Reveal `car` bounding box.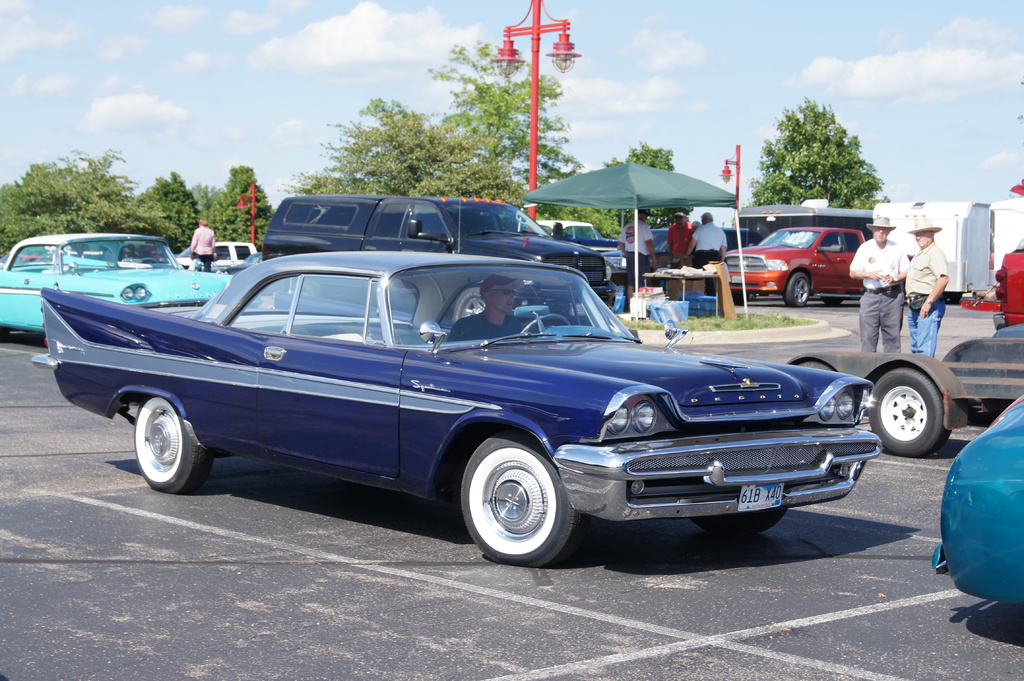
Revealed: 929:387:1023:609.
